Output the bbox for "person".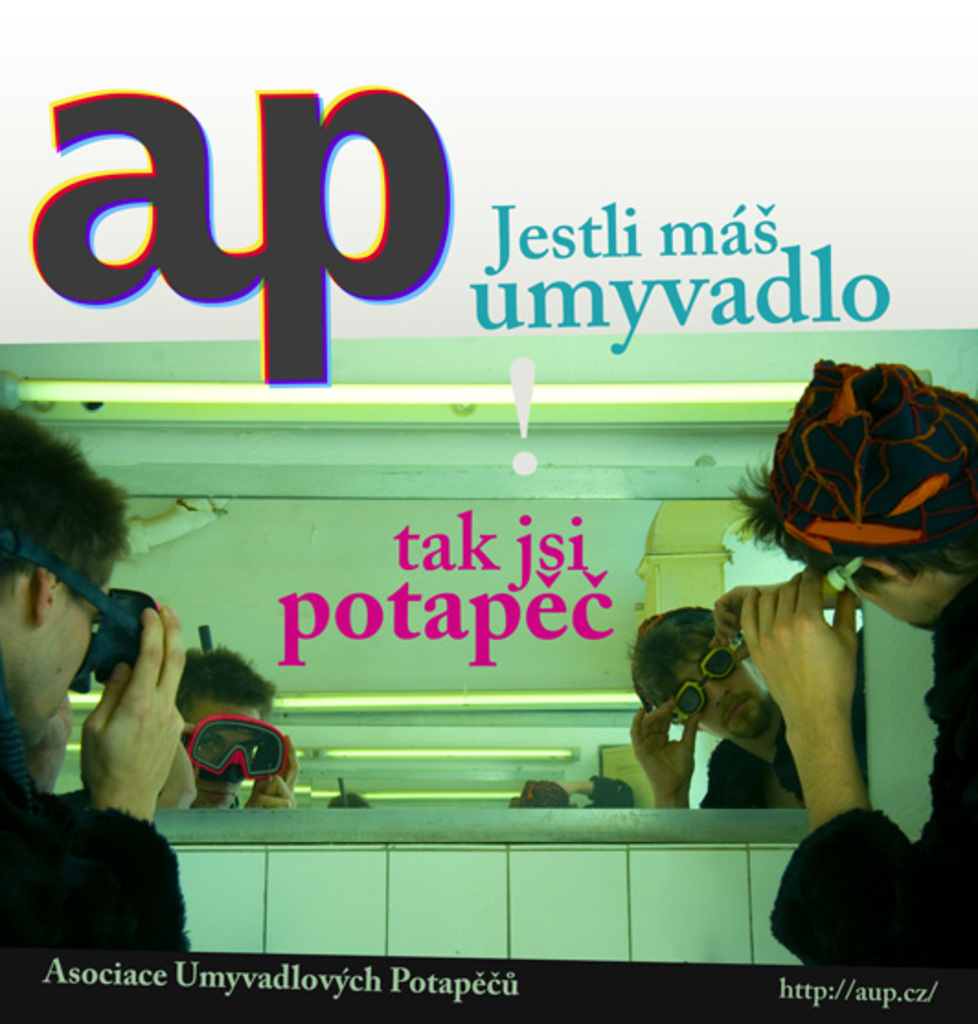
locate(20, 410, 215, 917).
